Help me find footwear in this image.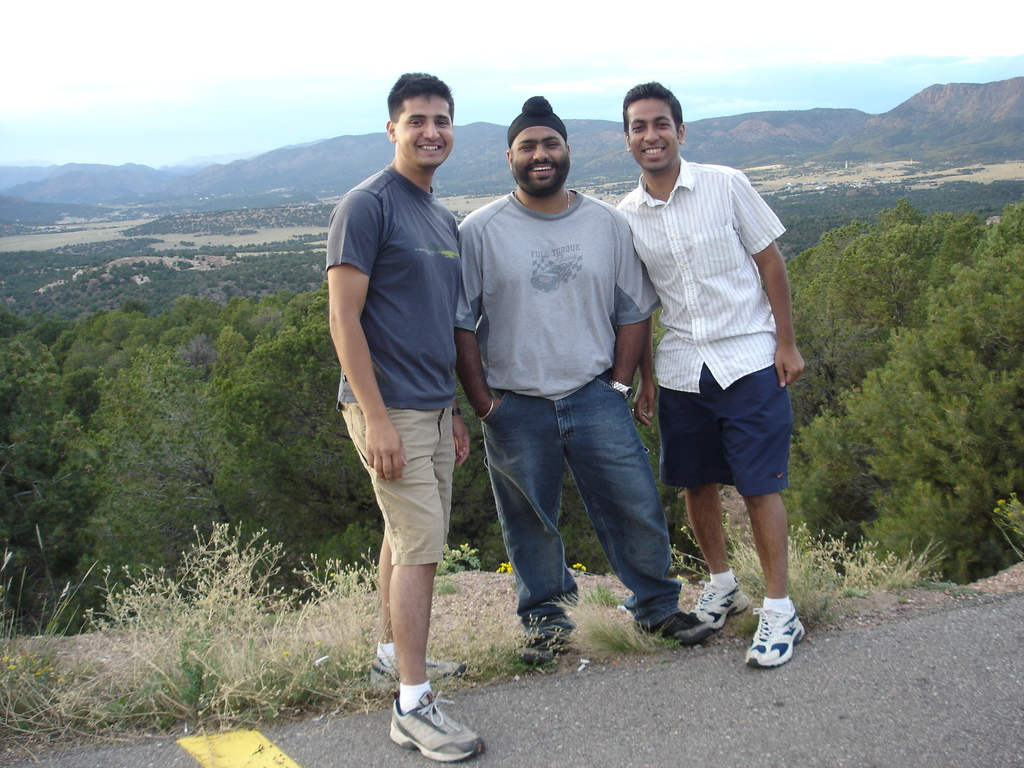
Found it: {"x1": 690, "y1": 574, "x2": 752, "y2": 638}.
